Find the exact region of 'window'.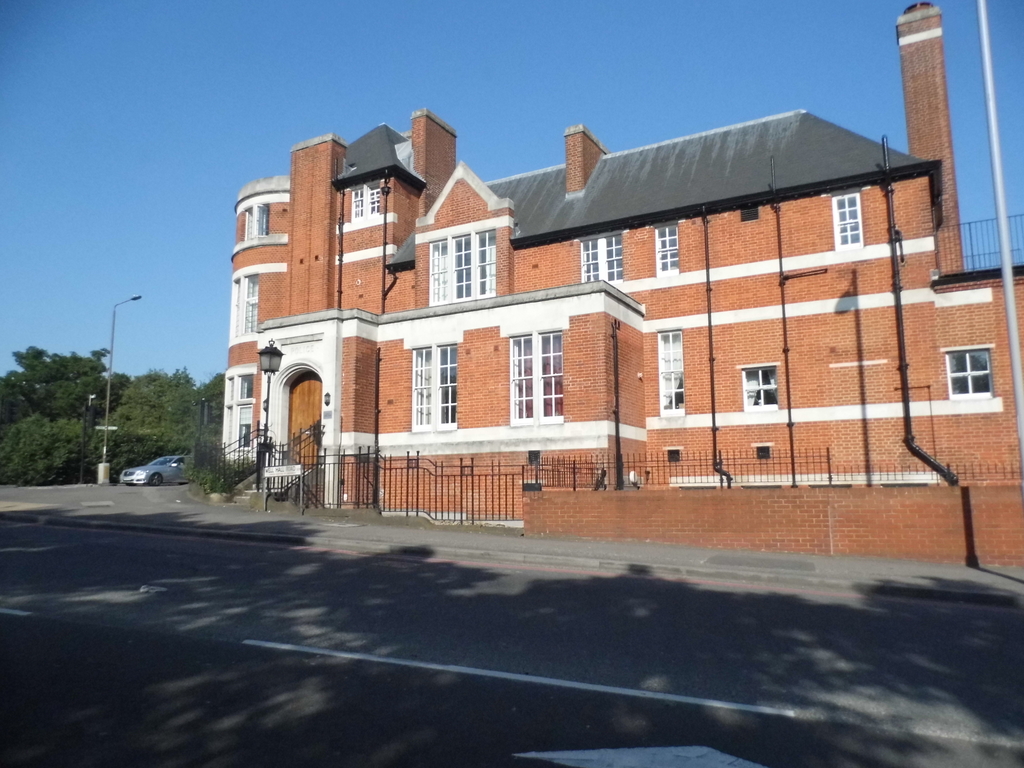
Exact region: bbox=[831, 191, 869, 250].
